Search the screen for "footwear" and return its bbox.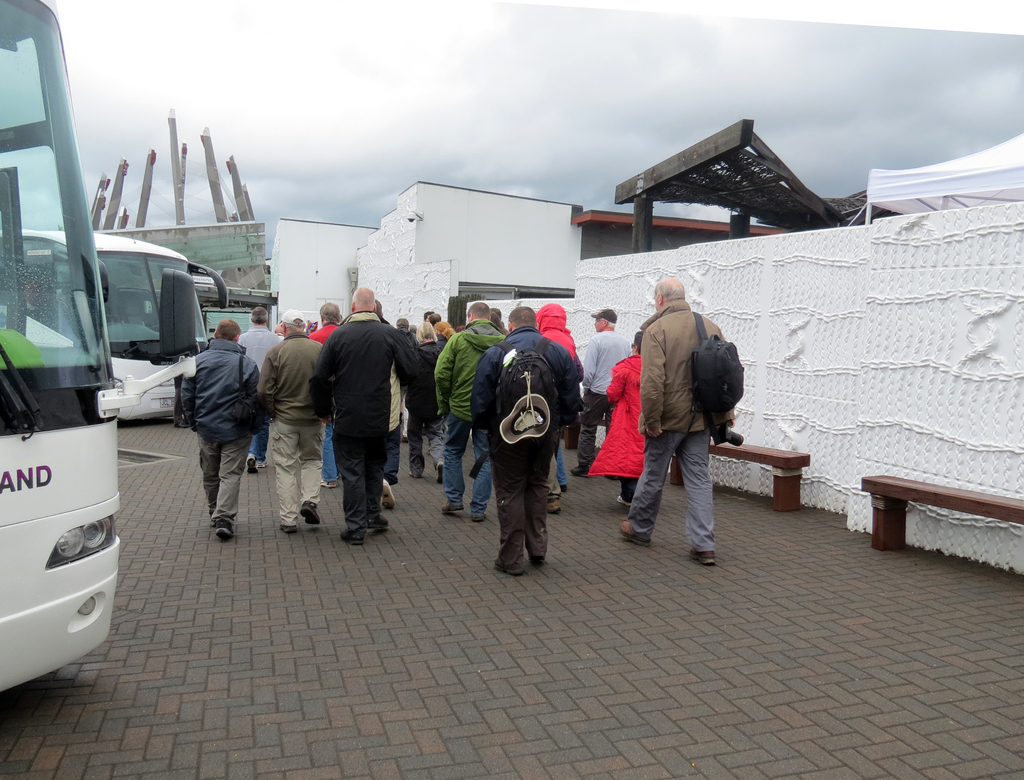
Found: (left=532, top=544, right=543, bottom=562).
